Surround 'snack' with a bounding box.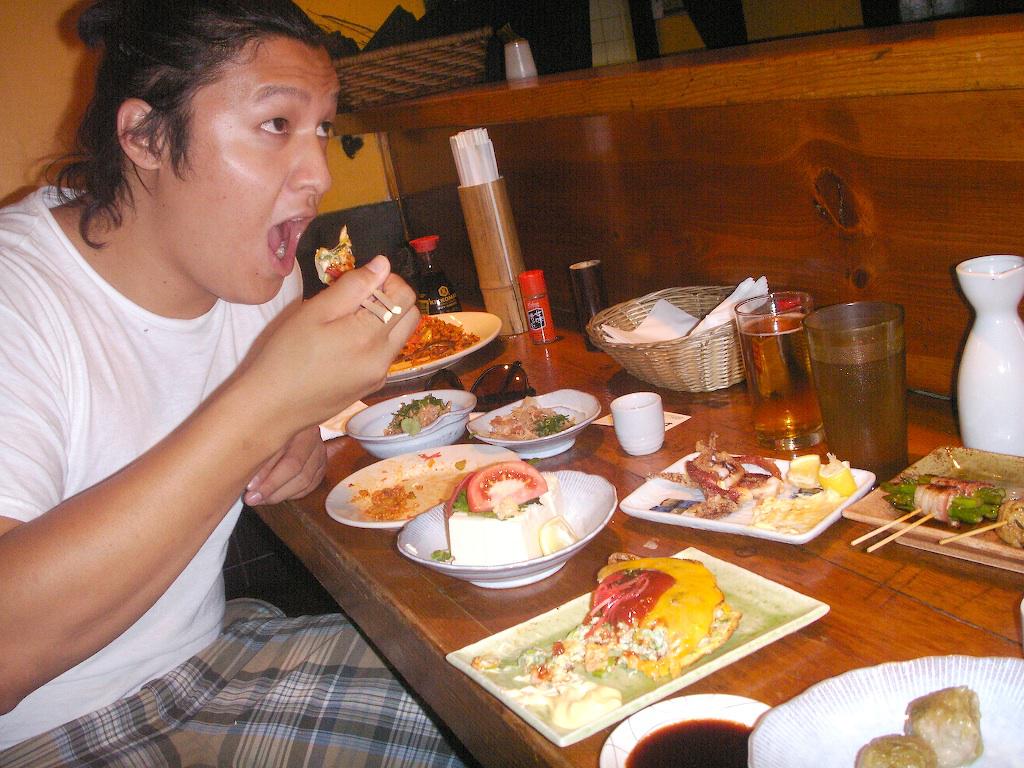
x1=372 y1=387 x2=447 y2=438.
